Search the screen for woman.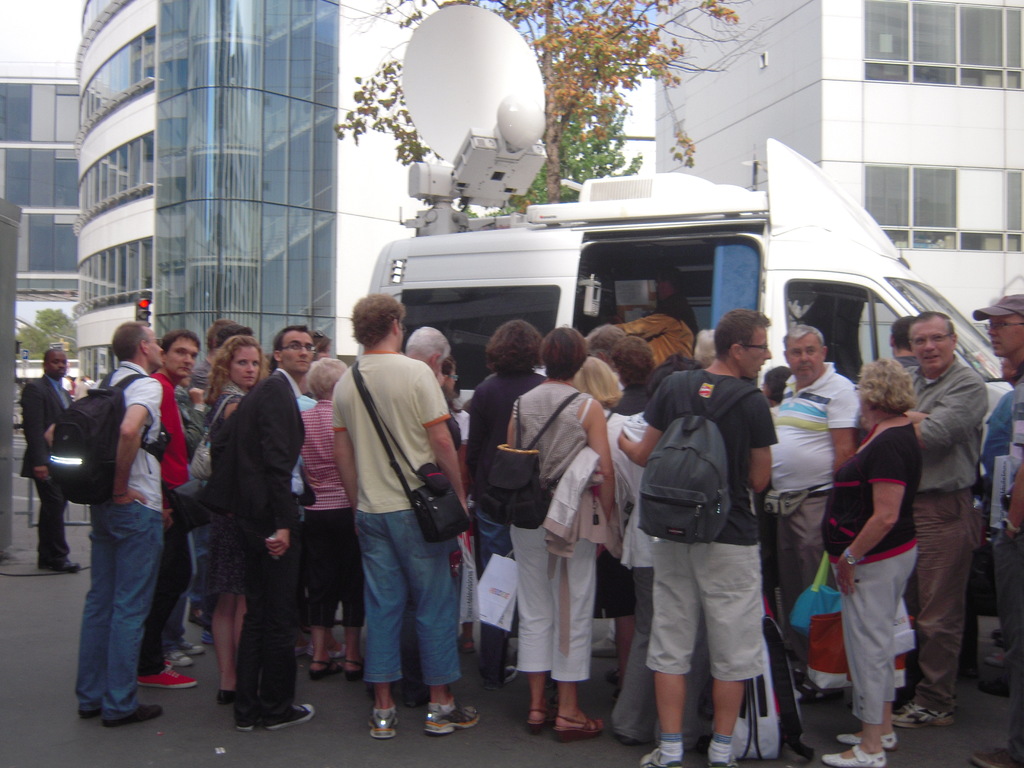
Found at <bbox>454, 319, 556, 667</bbox>.
